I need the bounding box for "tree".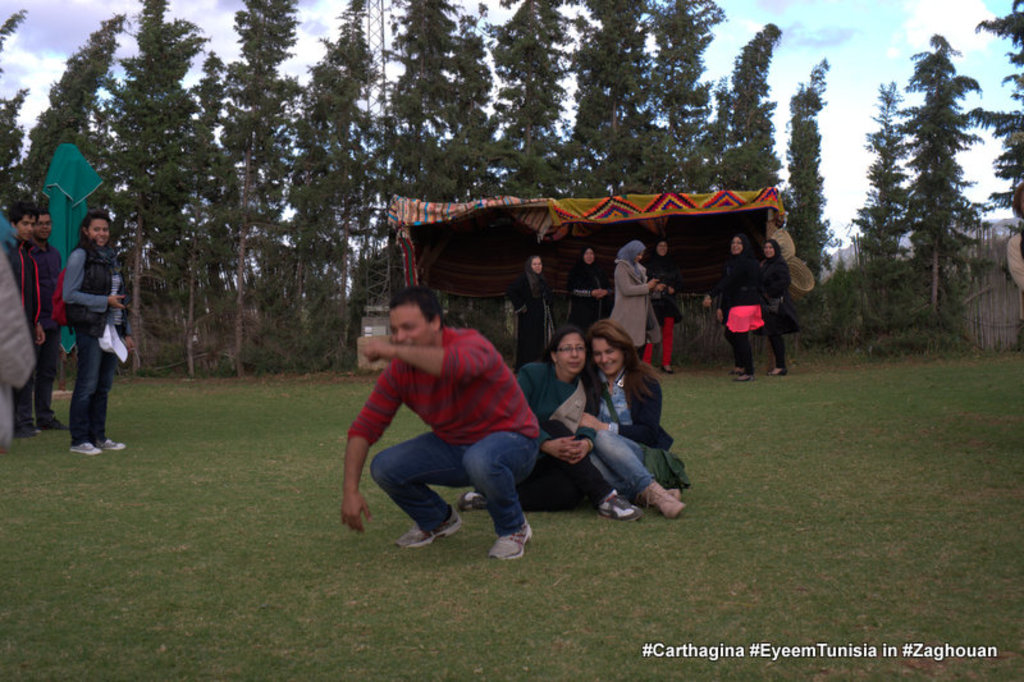
Here it is: 961, 0, 1023, 275.
